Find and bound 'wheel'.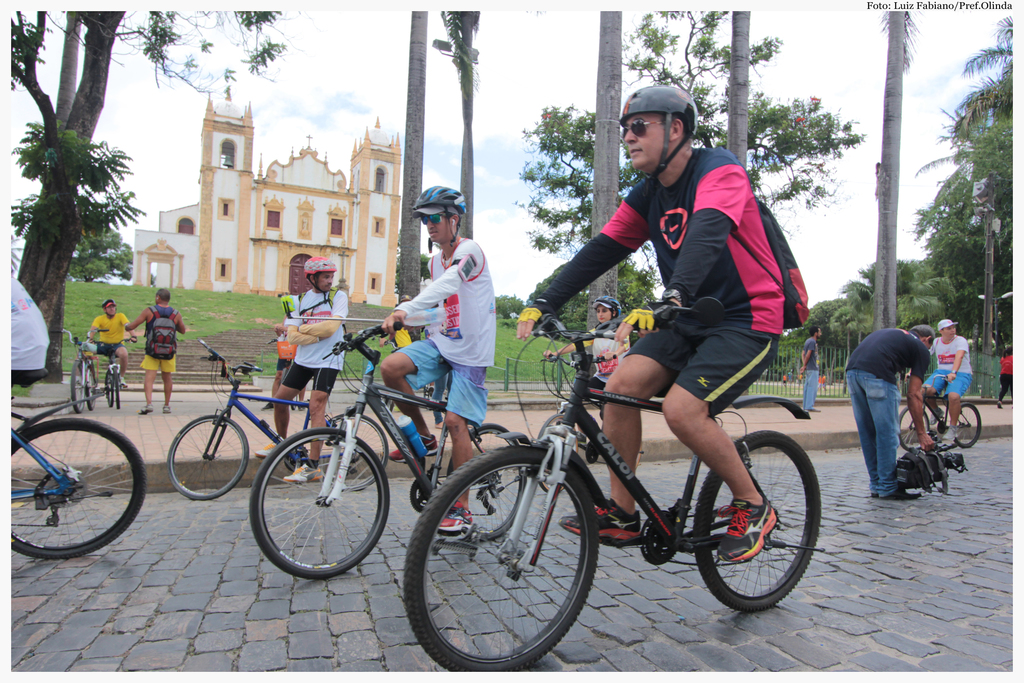
Bound: region(900, 399, 982, 452).
